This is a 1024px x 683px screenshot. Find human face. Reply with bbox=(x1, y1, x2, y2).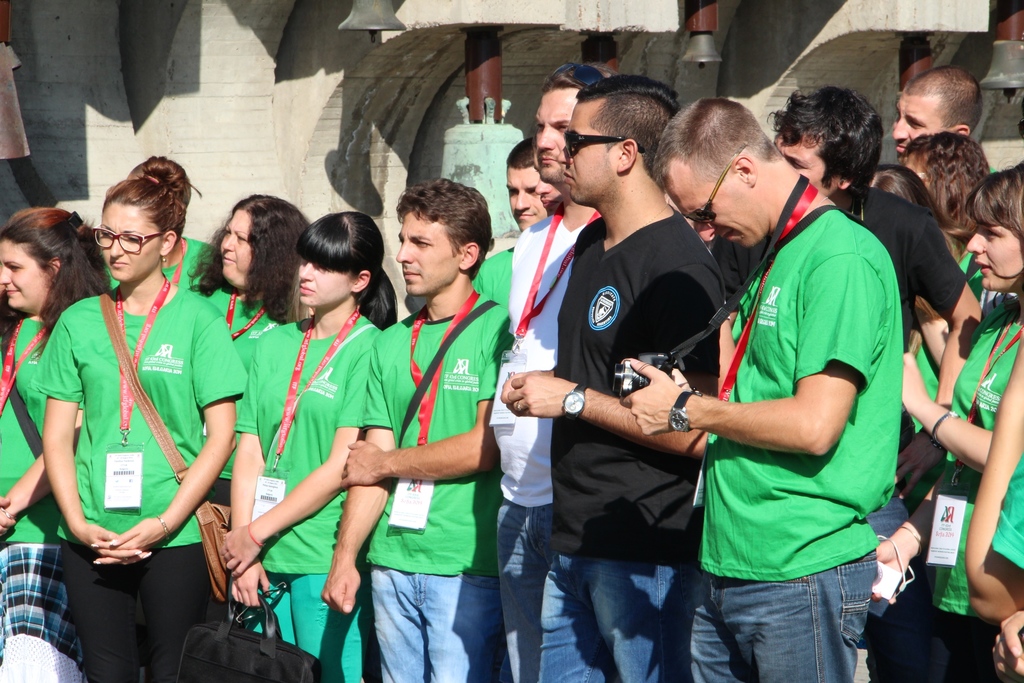
bbox=(0, 239, 53, 313).
